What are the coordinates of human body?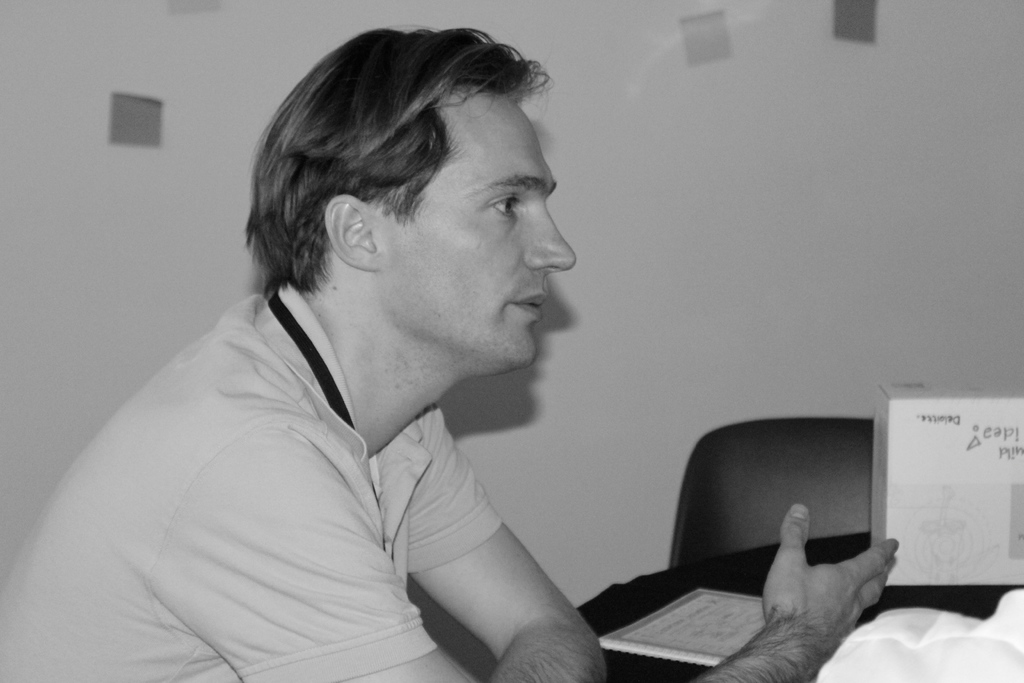
region(0, 13, 896, 682).
